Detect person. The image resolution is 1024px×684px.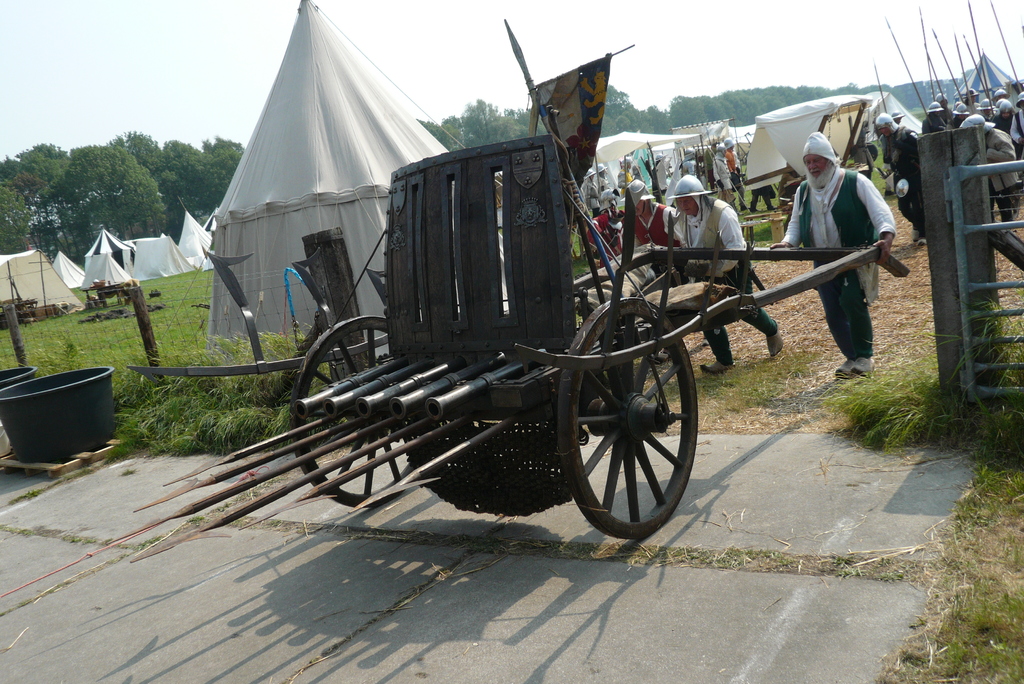
pyautogui.locateOnScreen(769, 131, 898, 389).
